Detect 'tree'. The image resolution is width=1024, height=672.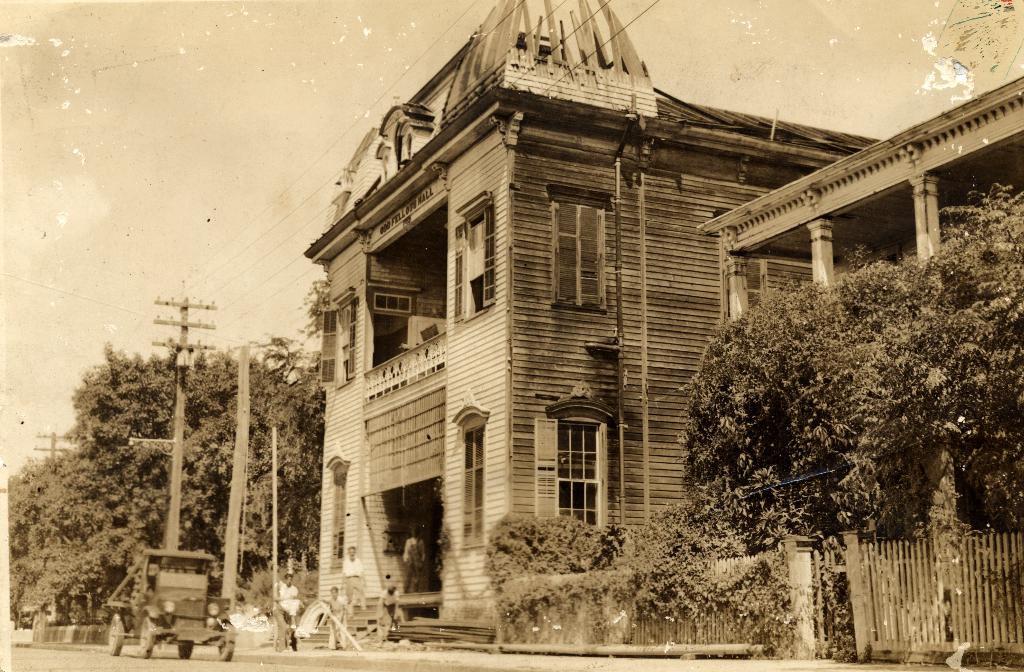
61 336 255 570.
